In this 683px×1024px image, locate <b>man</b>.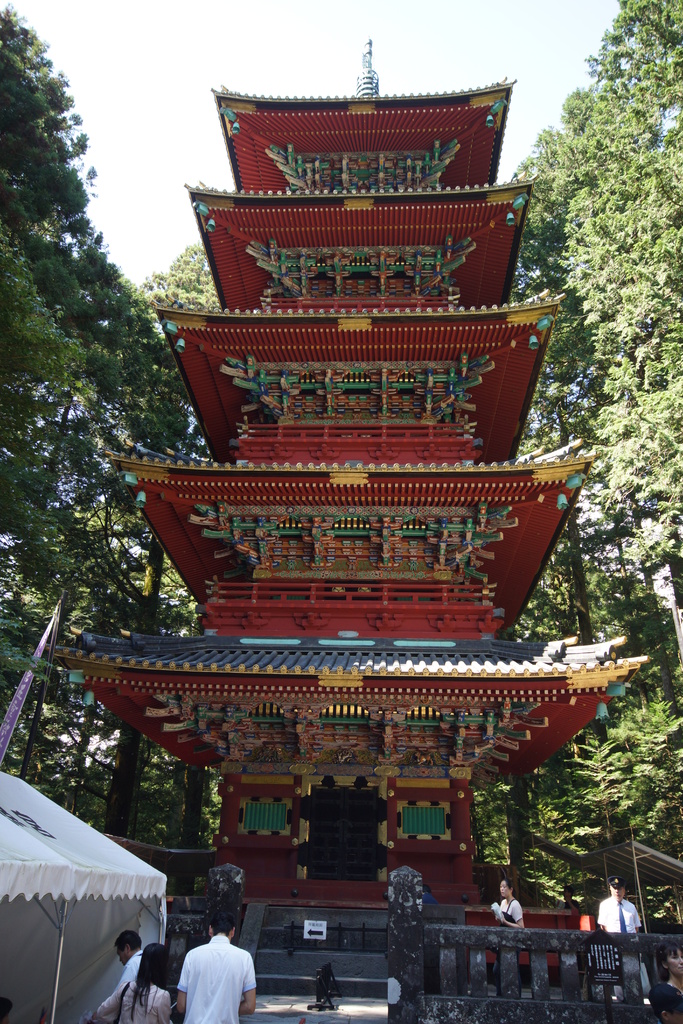
Bounding box: left=170, top=908, right=258, bottom=1023.
